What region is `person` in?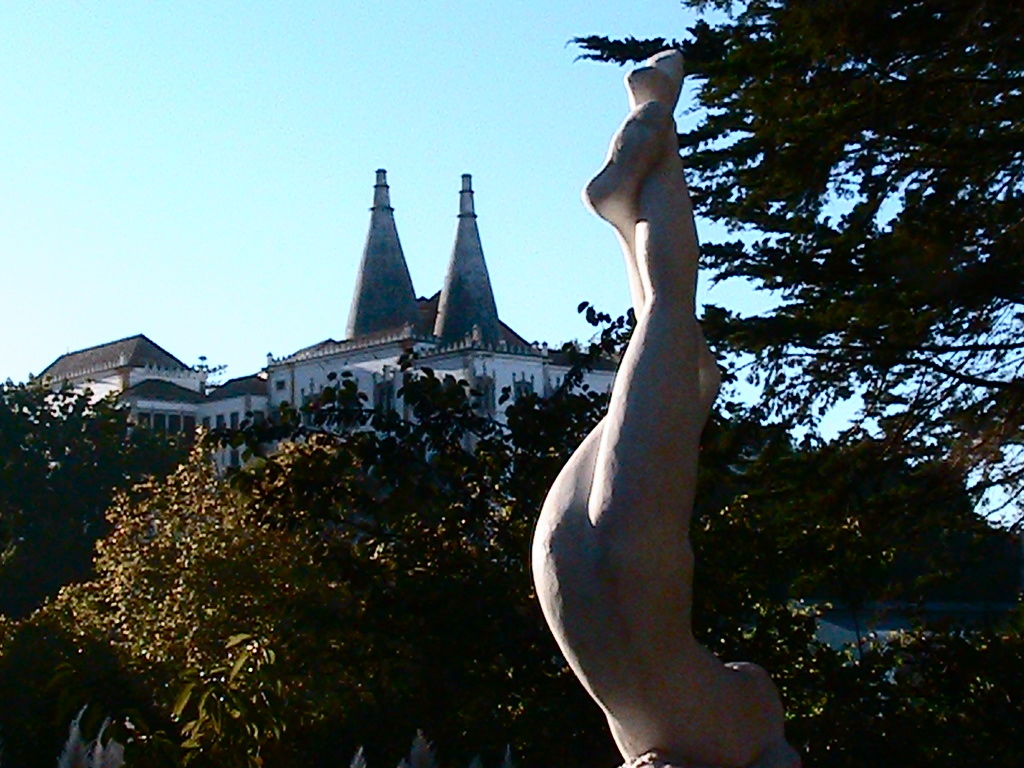
[531, 53, 807, 767].
